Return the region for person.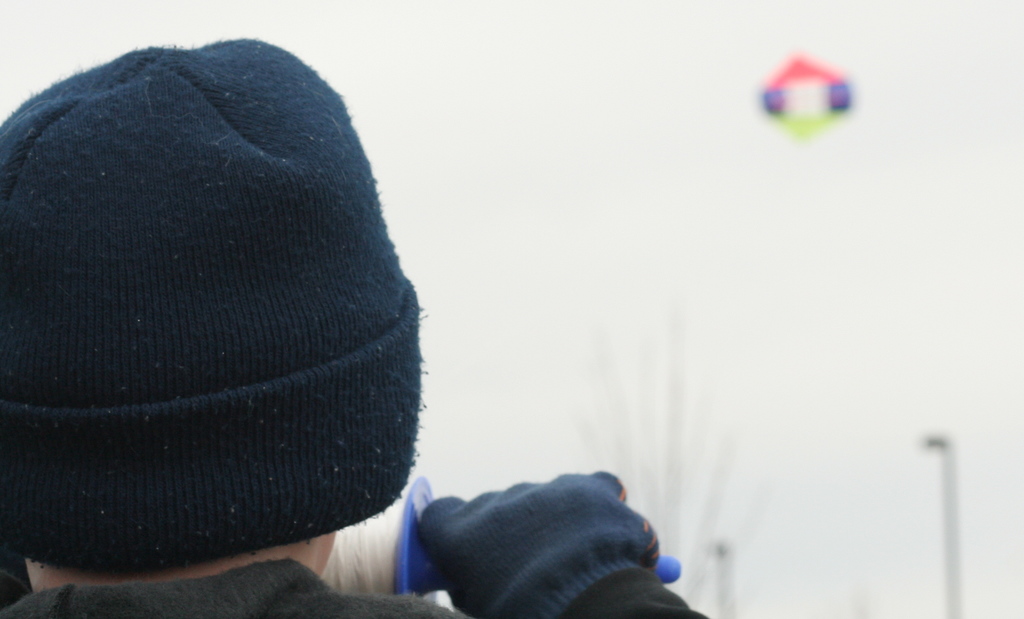
[left=0, top=22, right=566, bottom=615].
